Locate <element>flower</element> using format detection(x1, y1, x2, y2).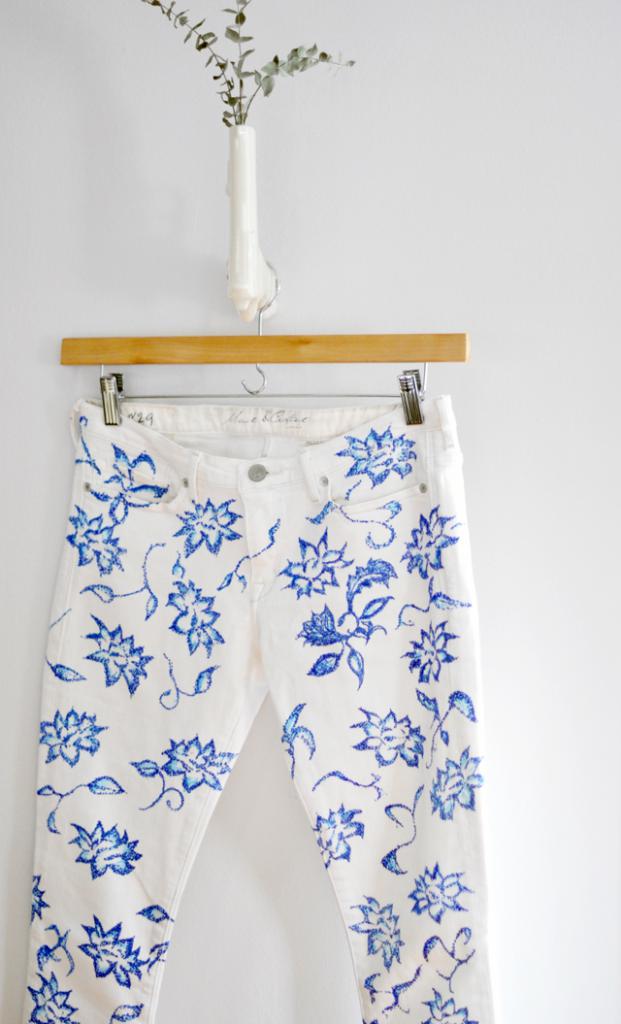
detection(71, 824, 140, 885).
